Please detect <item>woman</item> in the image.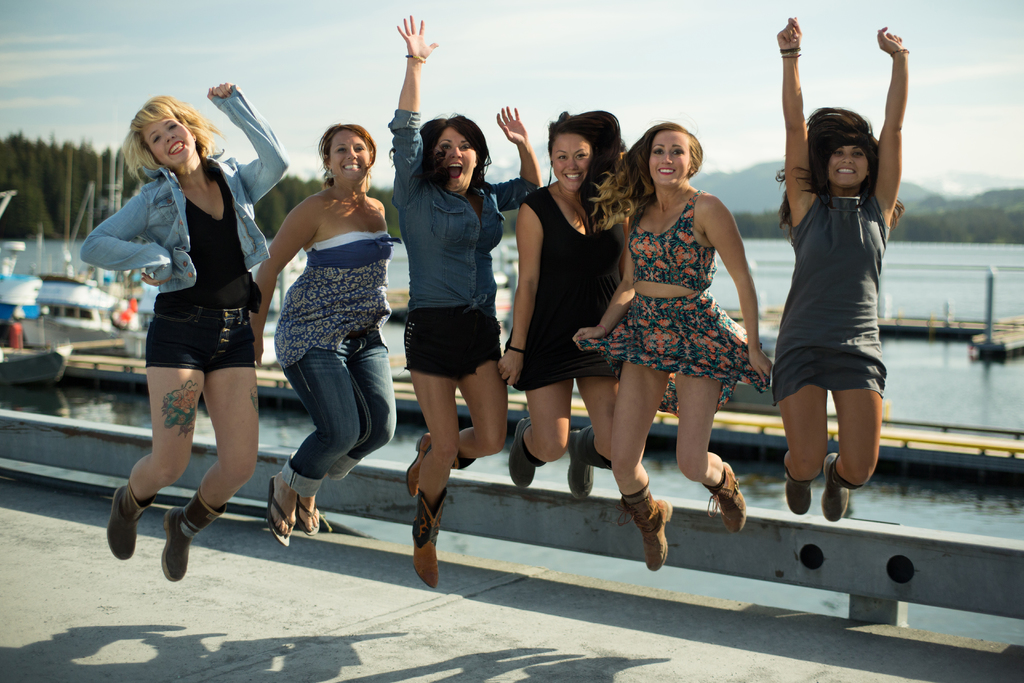
382/13/543/593.
